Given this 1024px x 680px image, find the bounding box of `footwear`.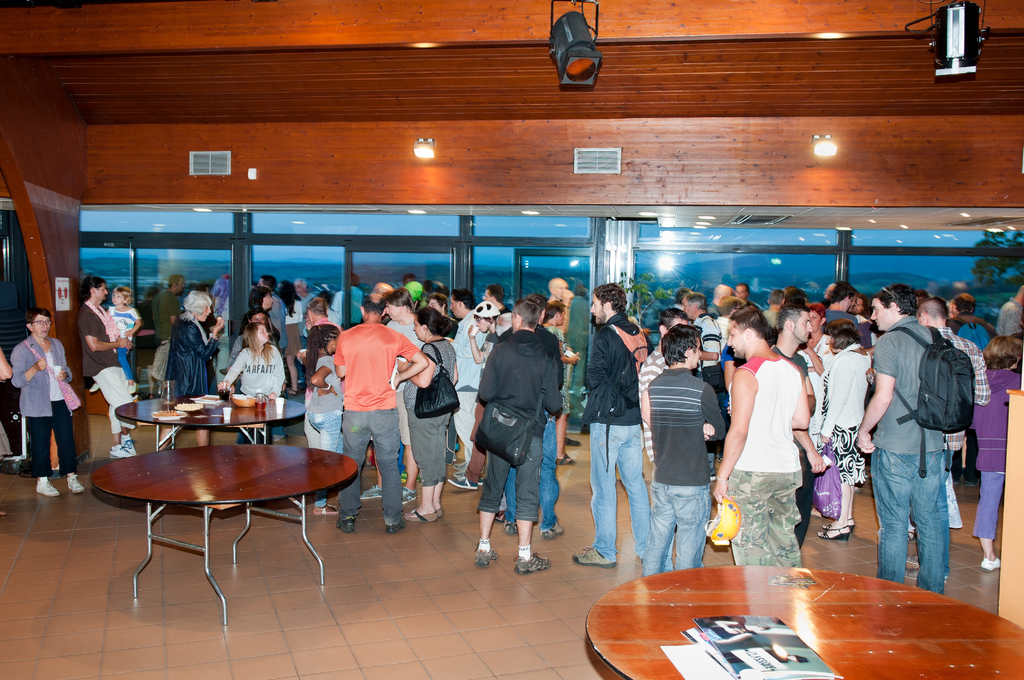
bbox=(387, 521, 406, 535).
